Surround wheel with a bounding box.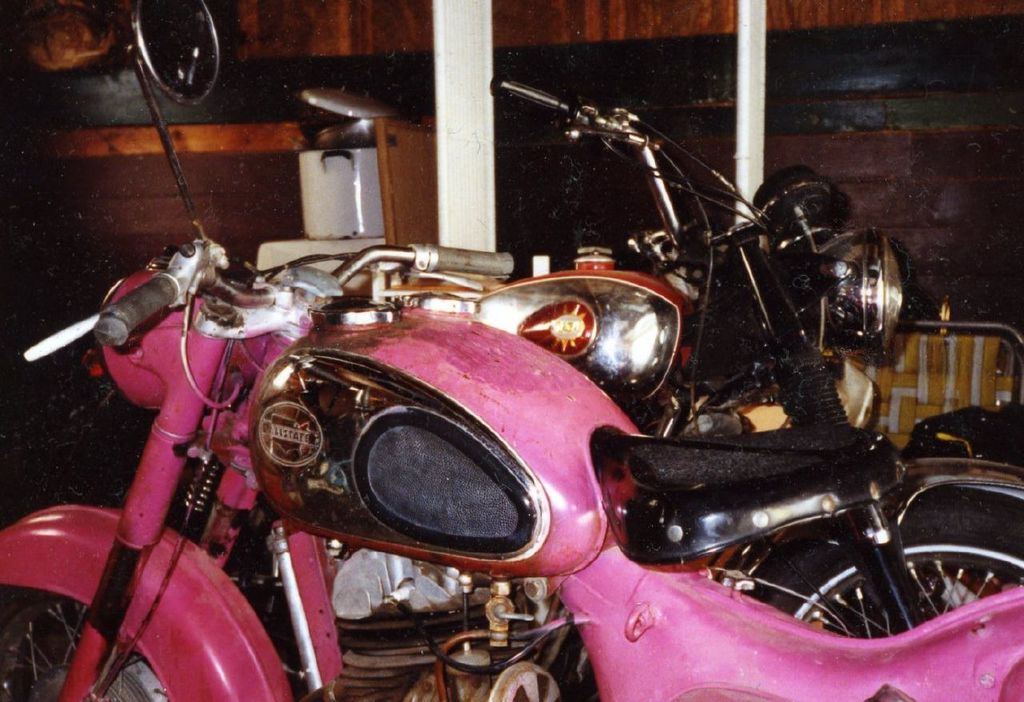
(750,491,1023,640).
